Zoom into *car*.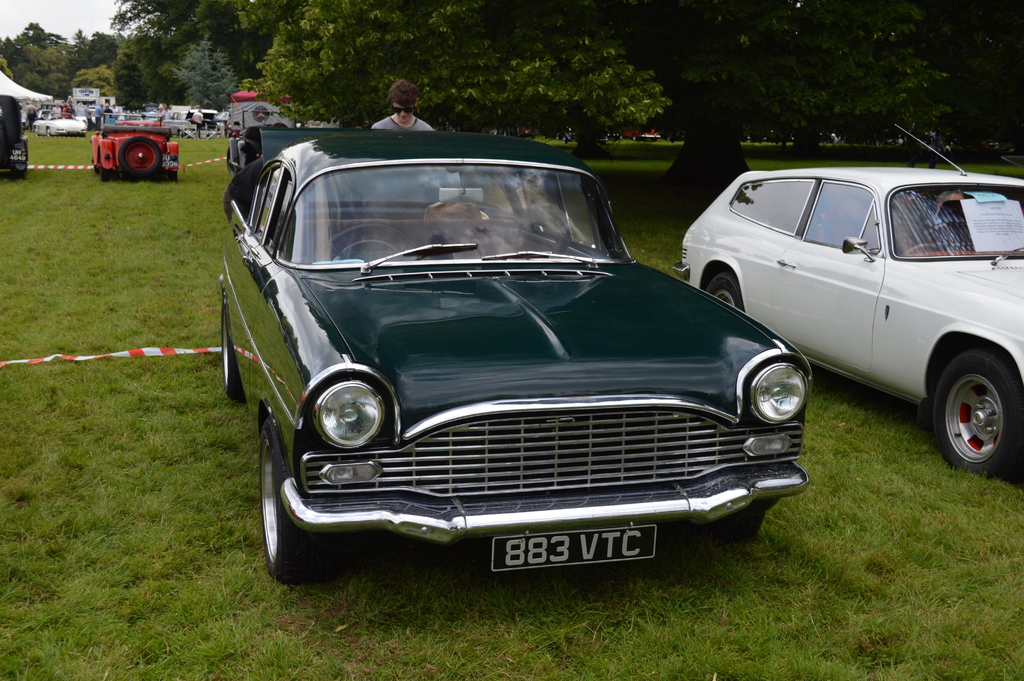
Zoom target: detection(93, 111, 182, 179).
